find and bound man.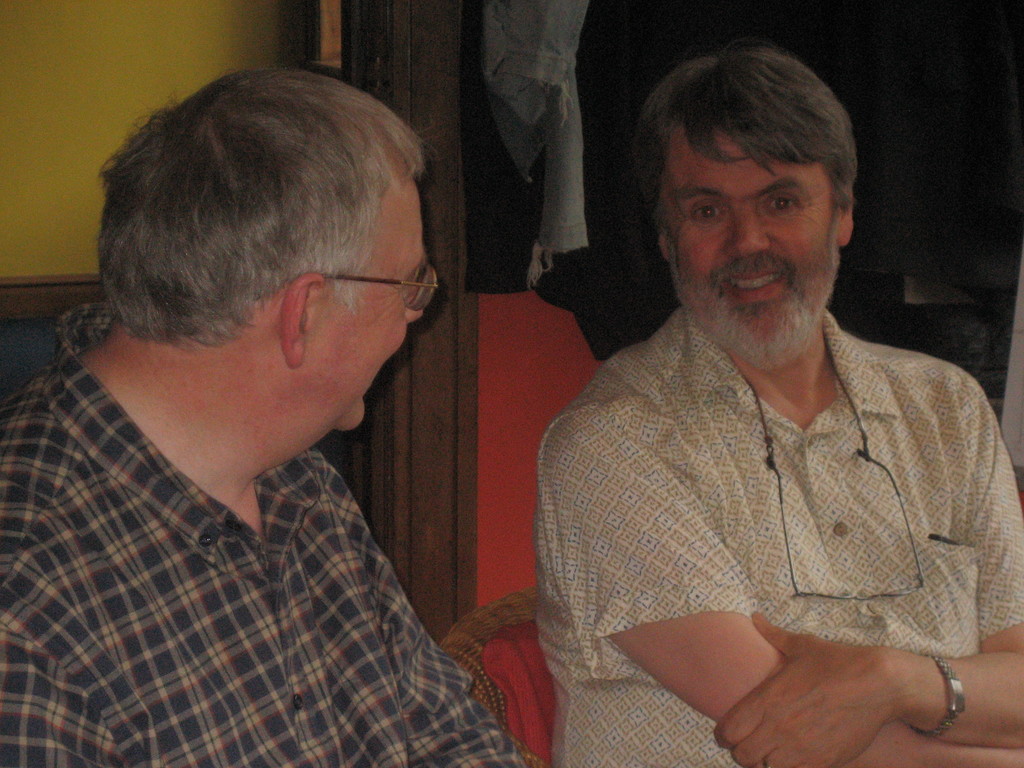
Bound: select_region(497, 47, 1023, 761).
